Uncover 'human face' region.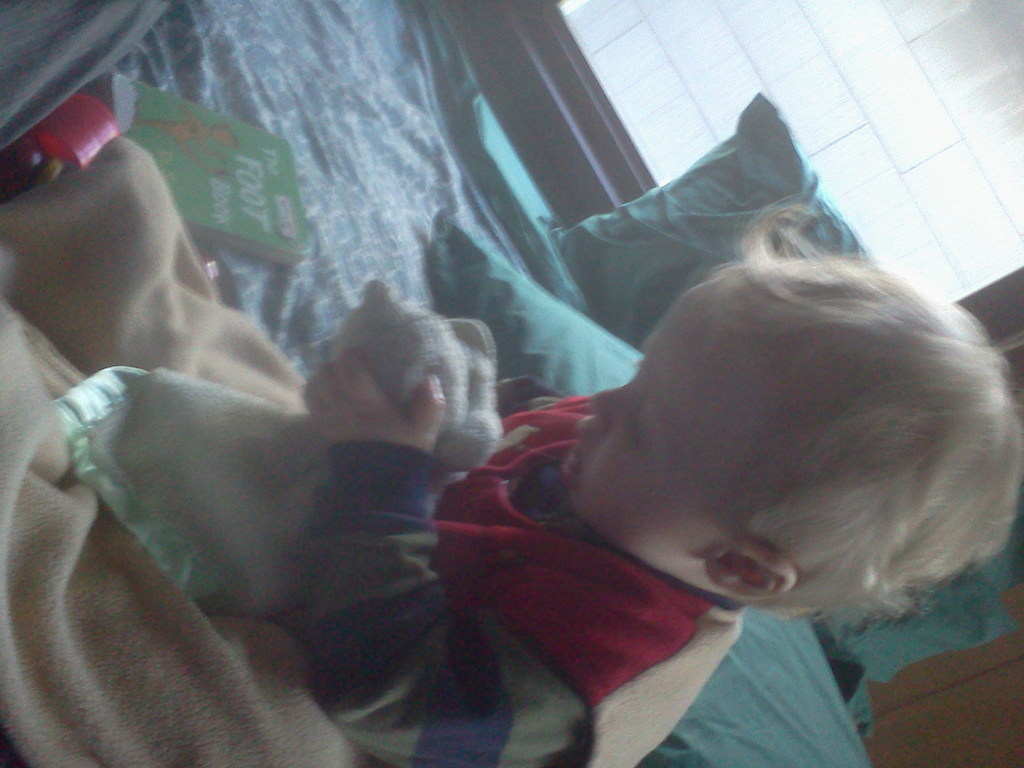
Uncovered: pyautogui.locateOnScreen(559, 281, 760, 559).
